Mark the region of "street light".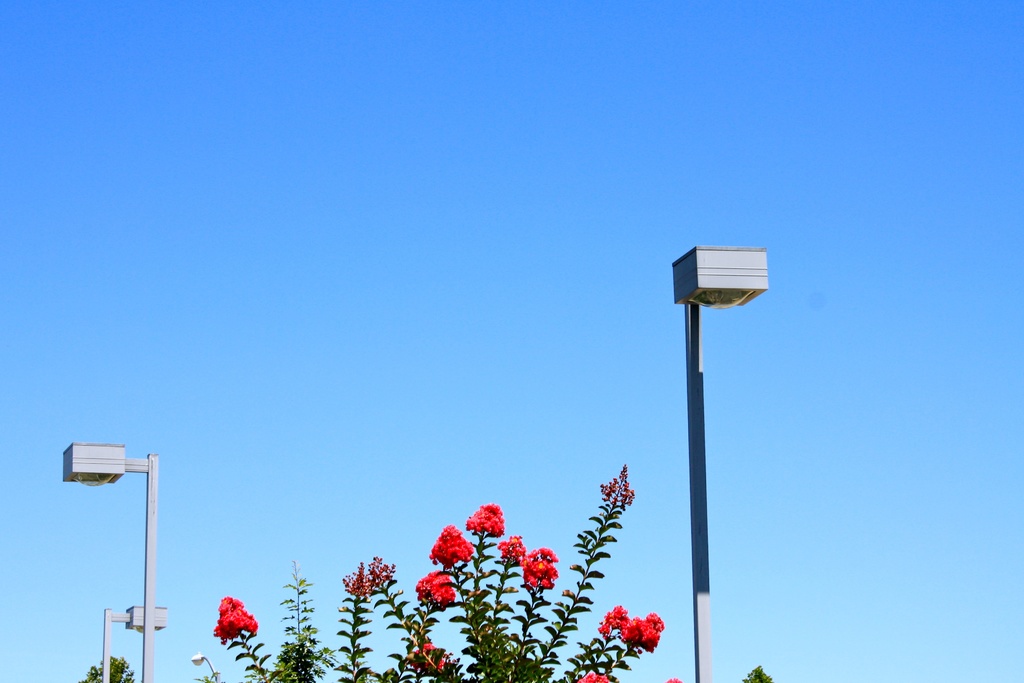
Region: 52:436:159:682.
